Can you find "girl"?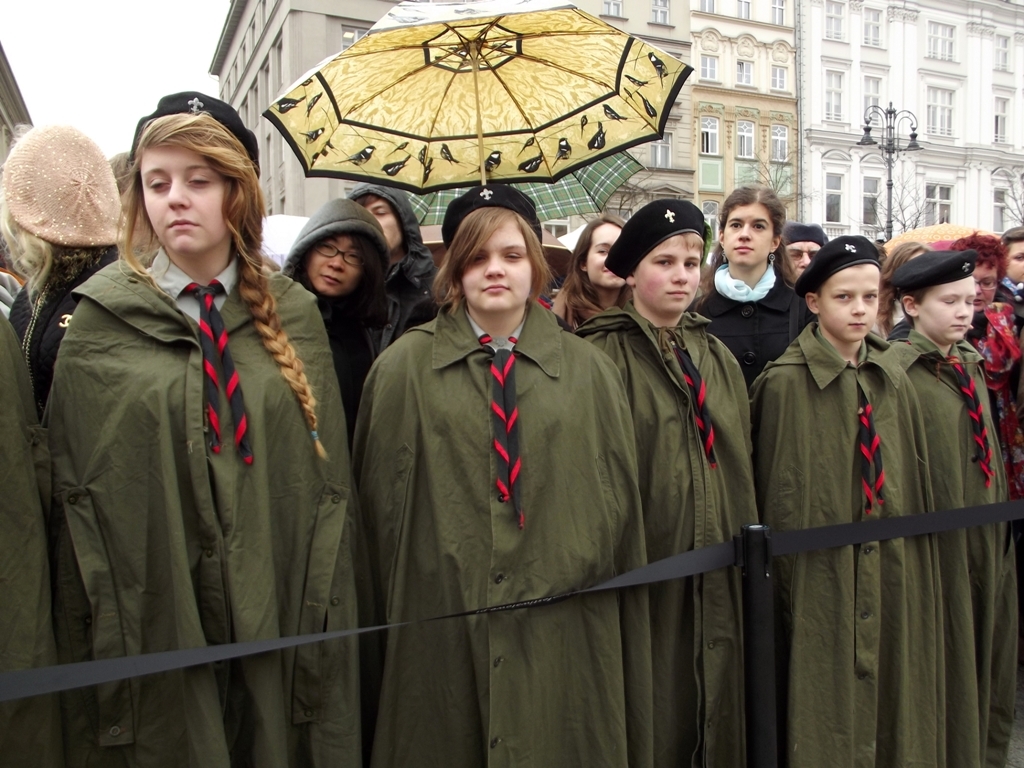
Yes, bounding box: crop(697, 181, 801, 388).
